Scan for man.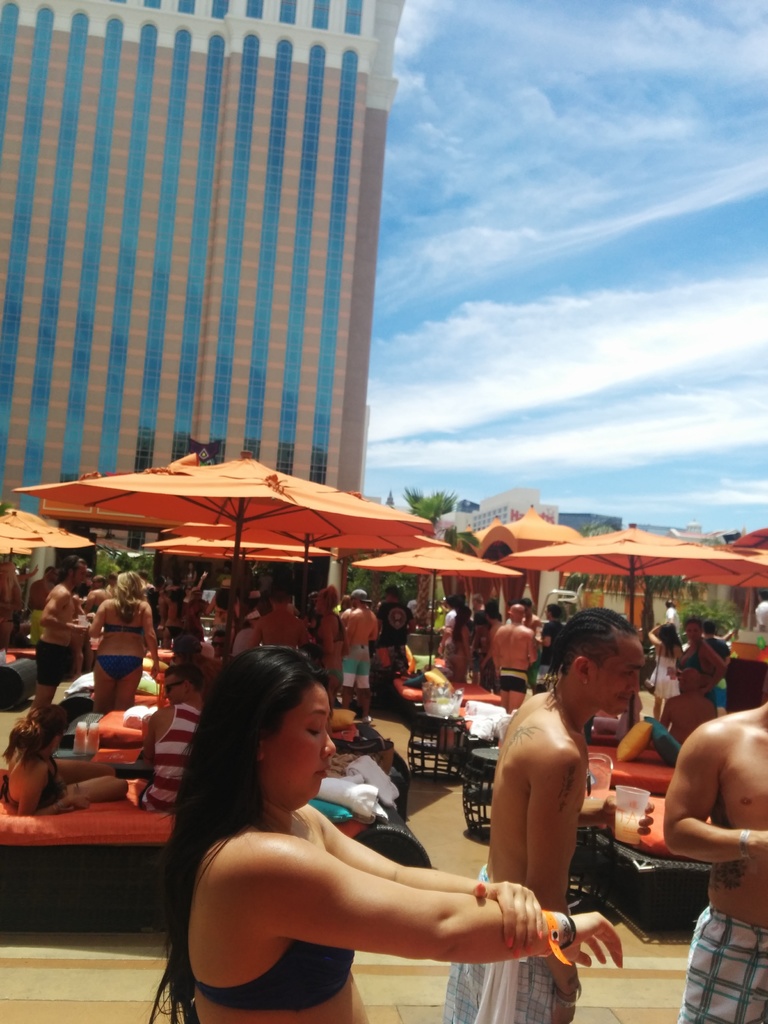
Scan result: bbox(340, 602, 353, 623).
